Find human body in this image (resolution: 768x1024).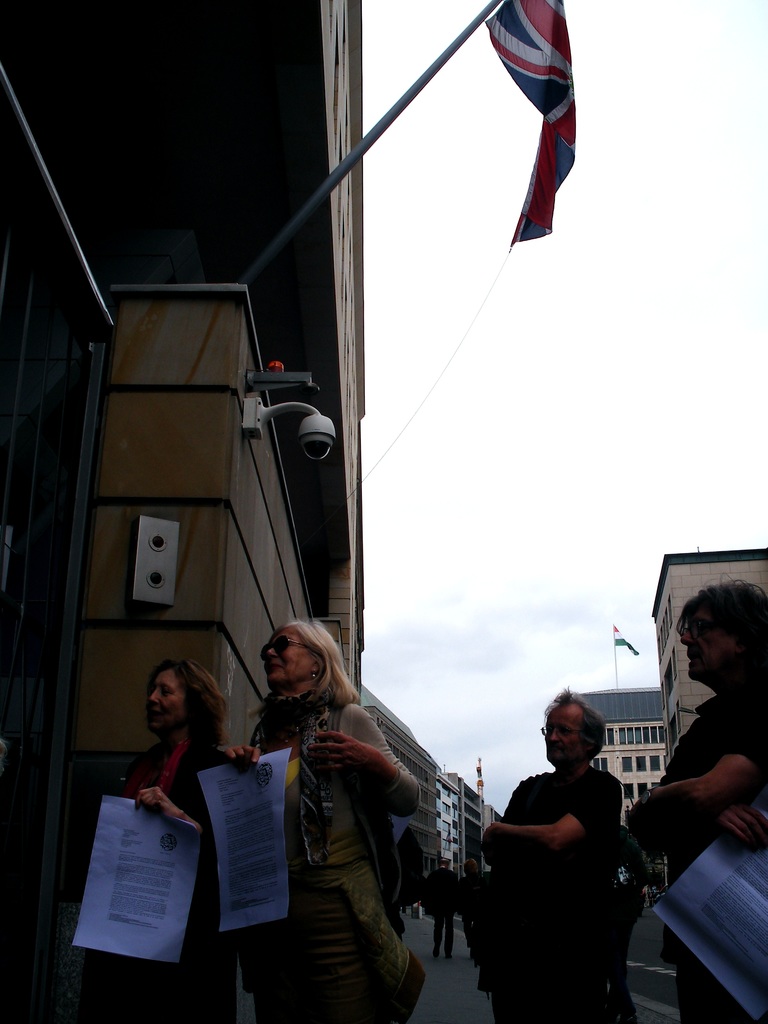
(629, 678, 767, 1023).
